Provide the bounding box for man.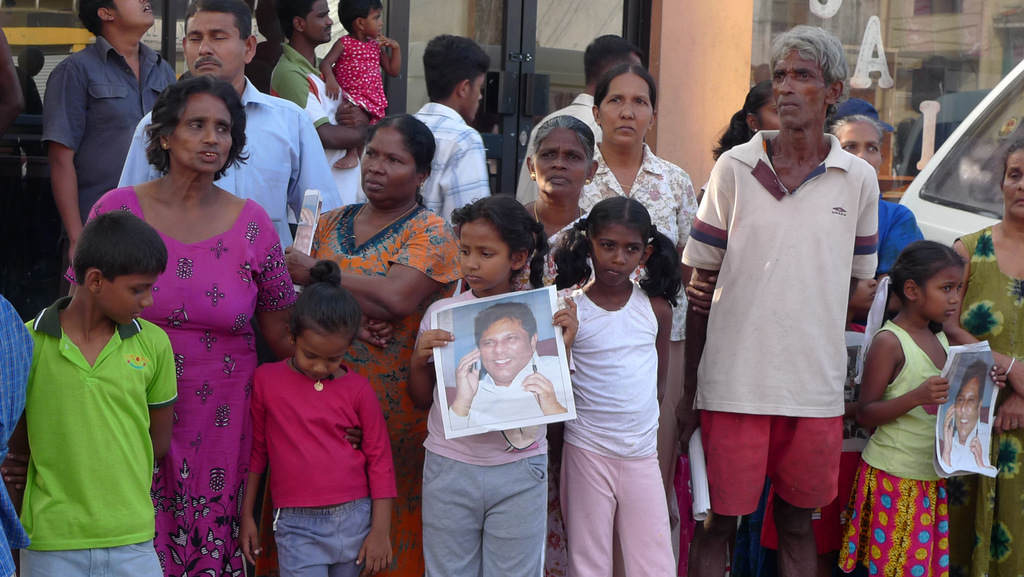
[left=681, top=45, right=892, bottom=573].
